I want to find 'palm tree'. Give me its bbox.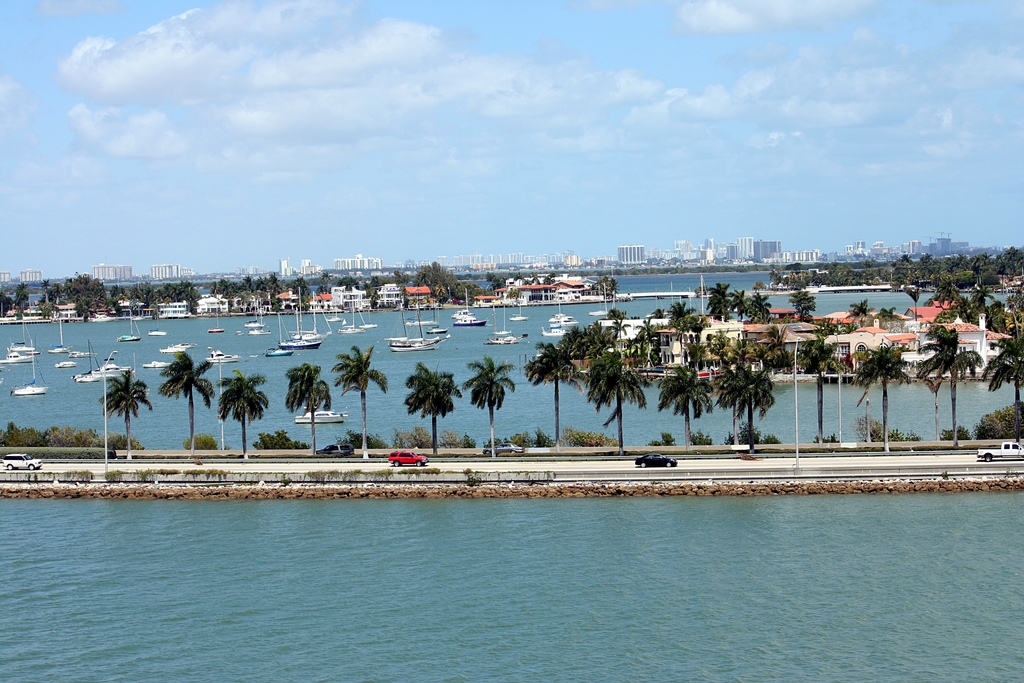
bbox=(724, 281, 737, 335).
